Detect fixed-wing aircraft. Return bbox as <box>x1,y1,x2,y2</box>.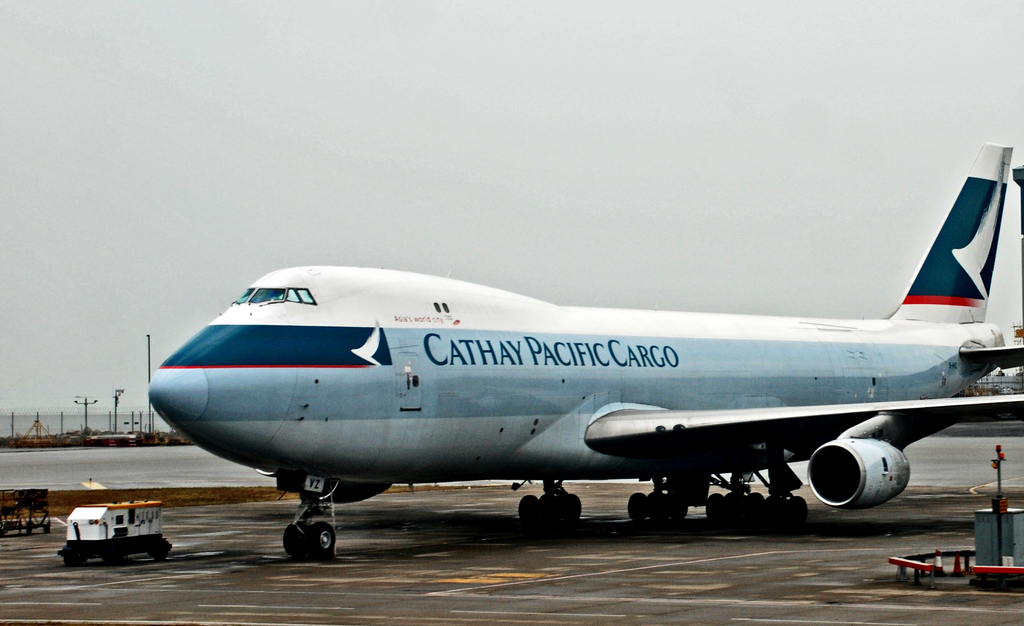
<box>148,148,1023,554</box>.
